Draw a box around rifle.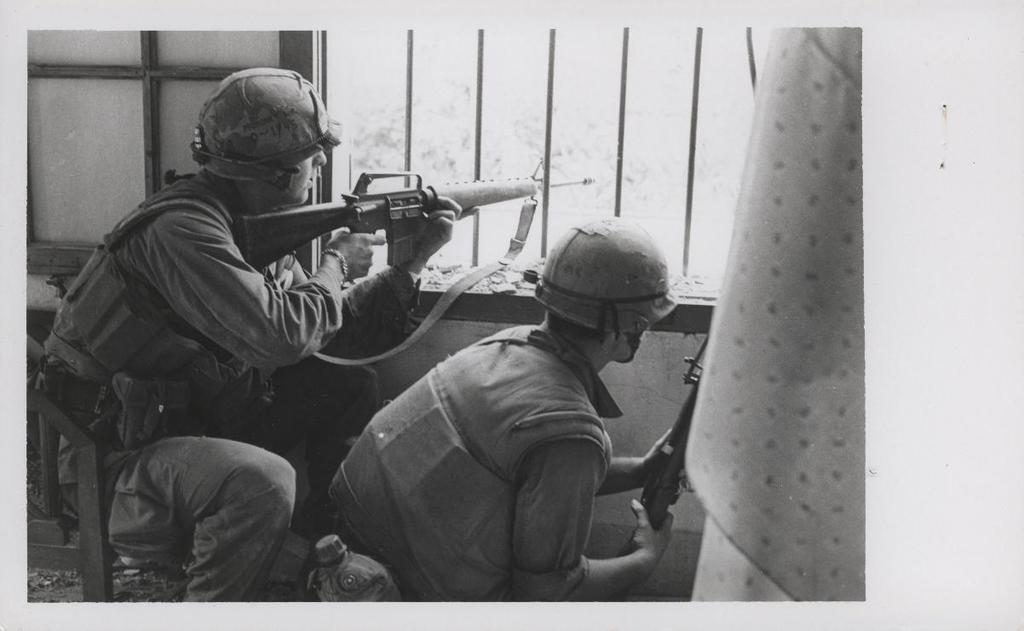
locate(228, 174, 594, 274).
